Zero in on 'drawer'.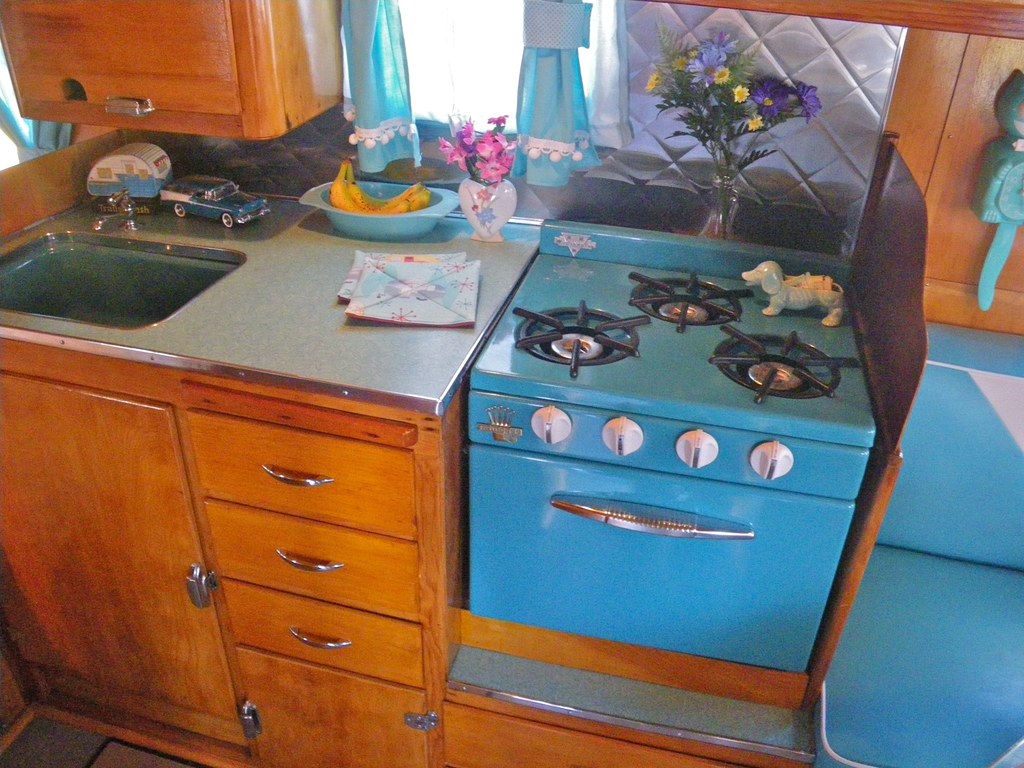
Zeroed in: <bbox>205, 498, 419, 624</bbox>.
